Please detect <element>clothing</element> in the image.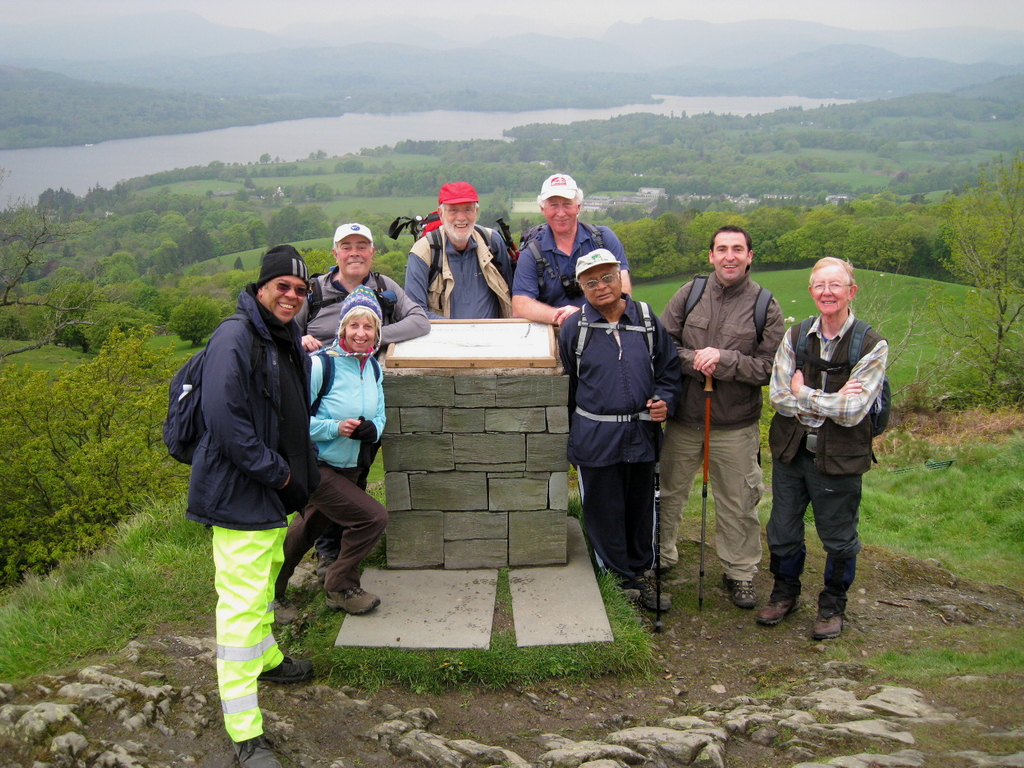
{"x1": 762, "y1": 311, "x2": 889, "y2": 621}.
